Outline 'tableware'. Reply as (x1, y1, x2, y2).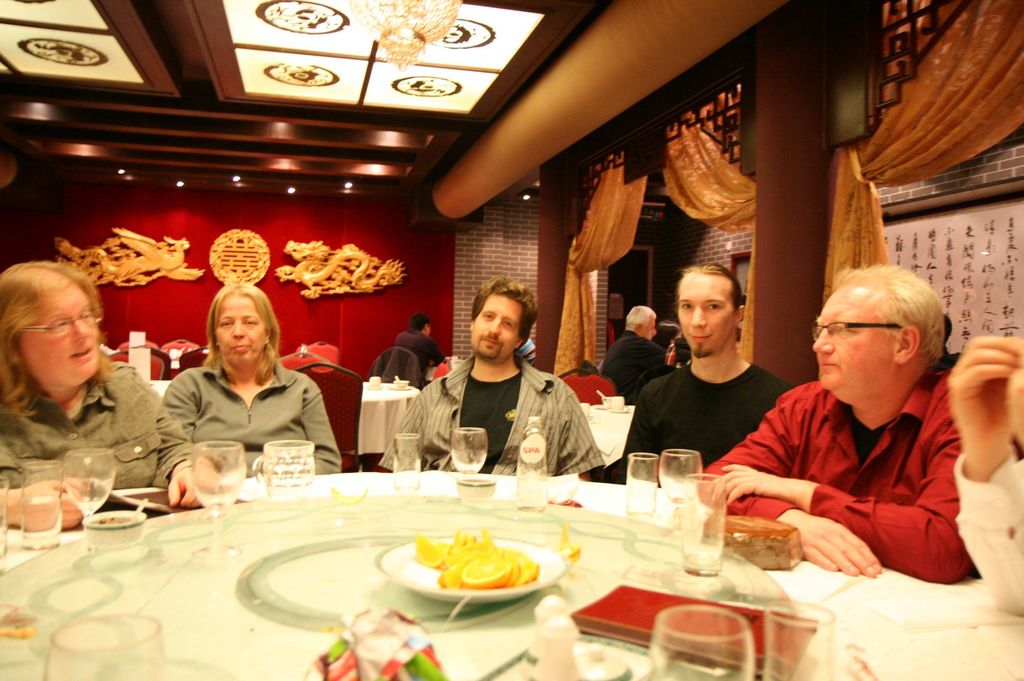
(529, 614, 576, 680).
